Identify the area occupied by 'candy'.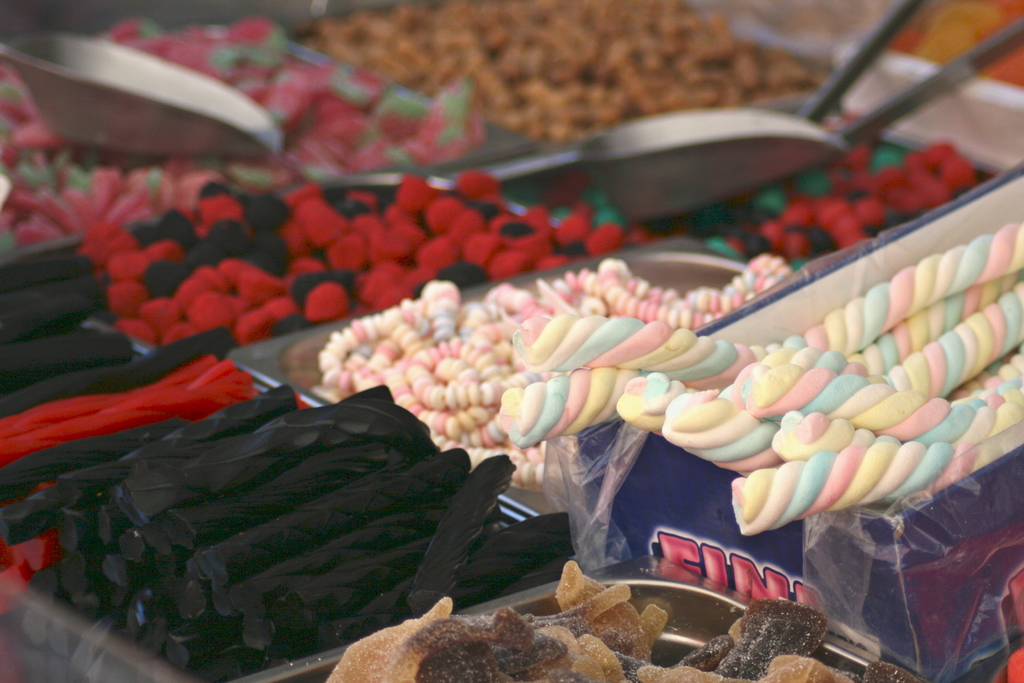
Area: Rect(0, 412, 184, 504).
